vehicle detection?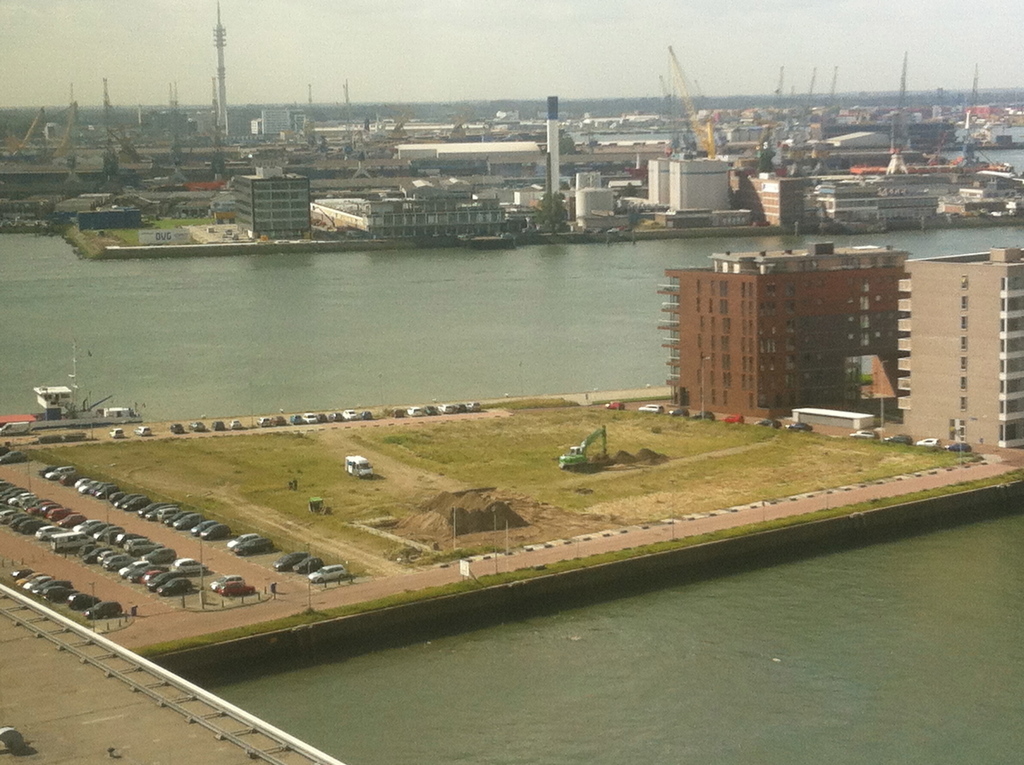
x1=669, y1=408, x2=689, y2=416
